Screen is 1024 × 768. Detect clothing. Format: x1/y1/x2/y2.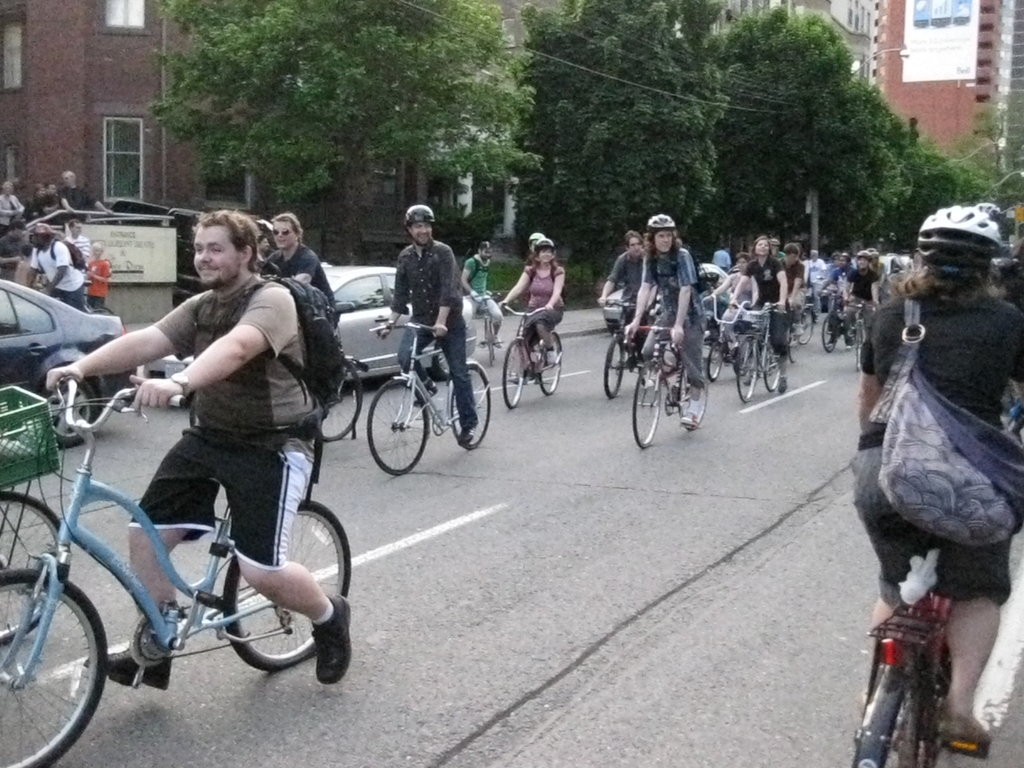
808/252/826/321.
